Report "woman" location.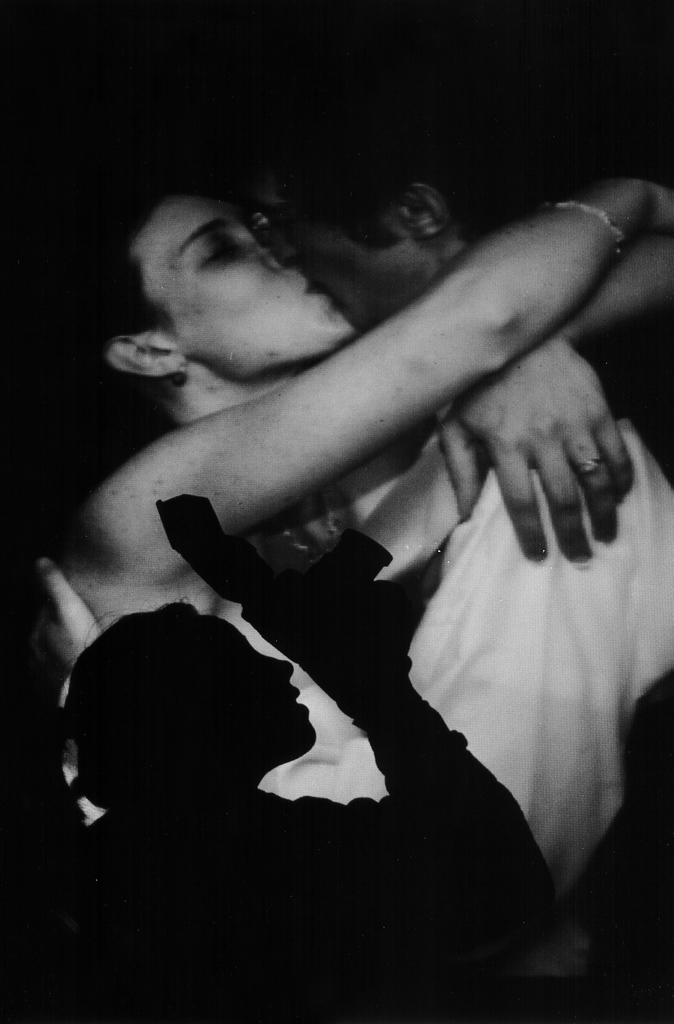
Report: [36, 56, 673, 991].
